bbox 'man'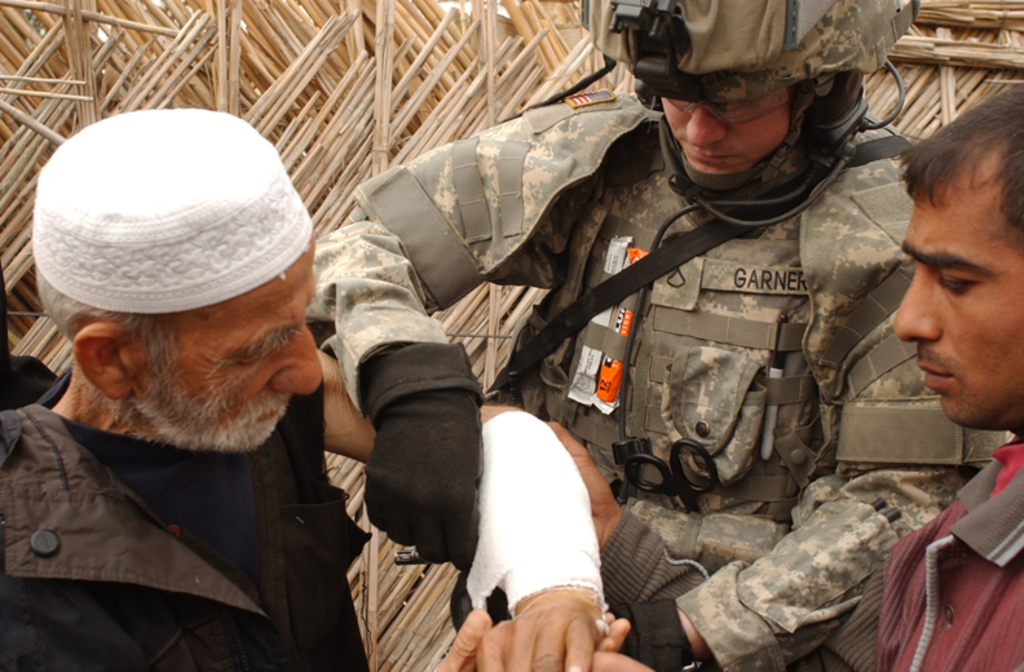
box=[0, 105, 626, 671]
